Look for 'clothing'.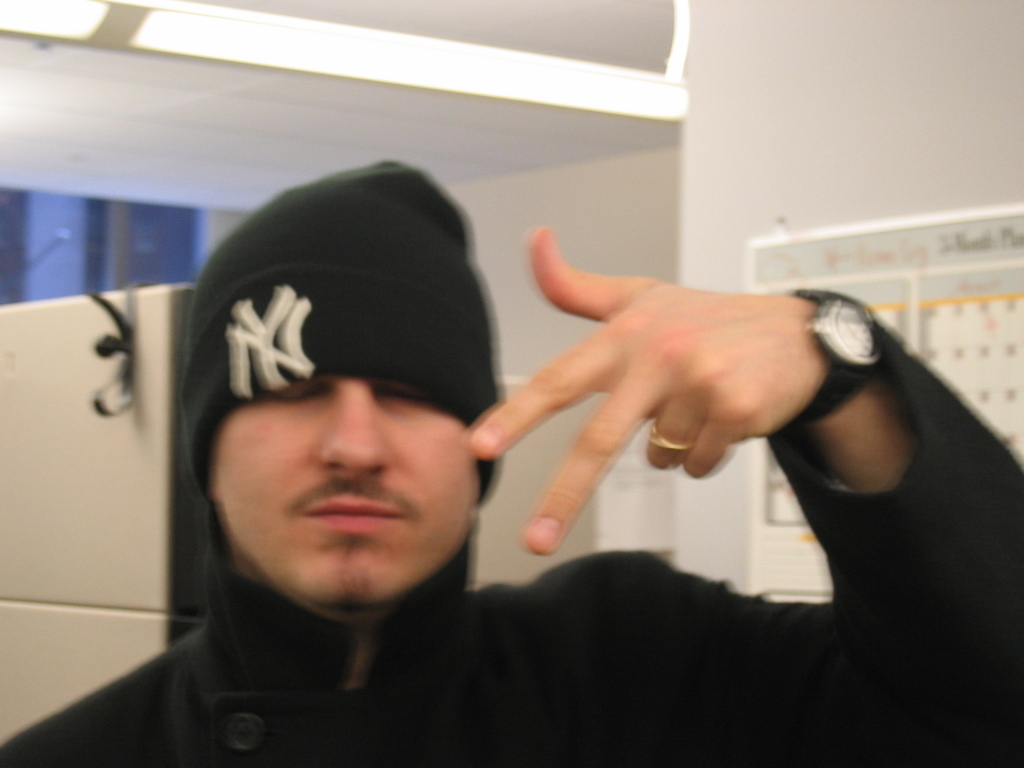
Found: pyautogui.locateOnScreen(0, 152, 1023, 767).
